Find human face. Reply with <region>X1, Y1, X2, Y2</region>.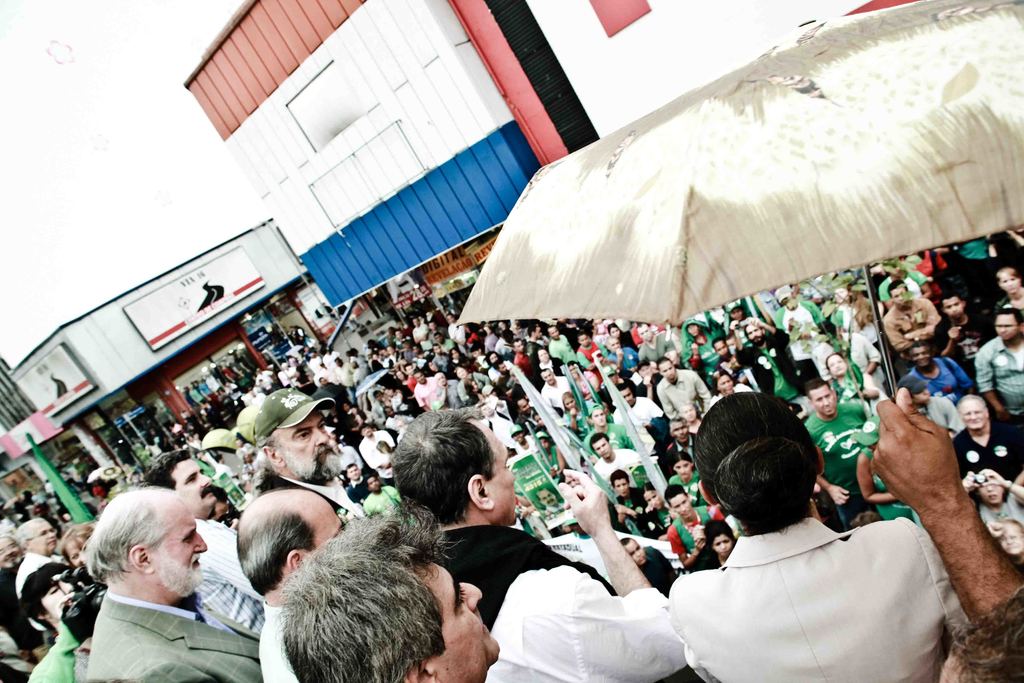
<region>174, 458, 216, 506</region>.
